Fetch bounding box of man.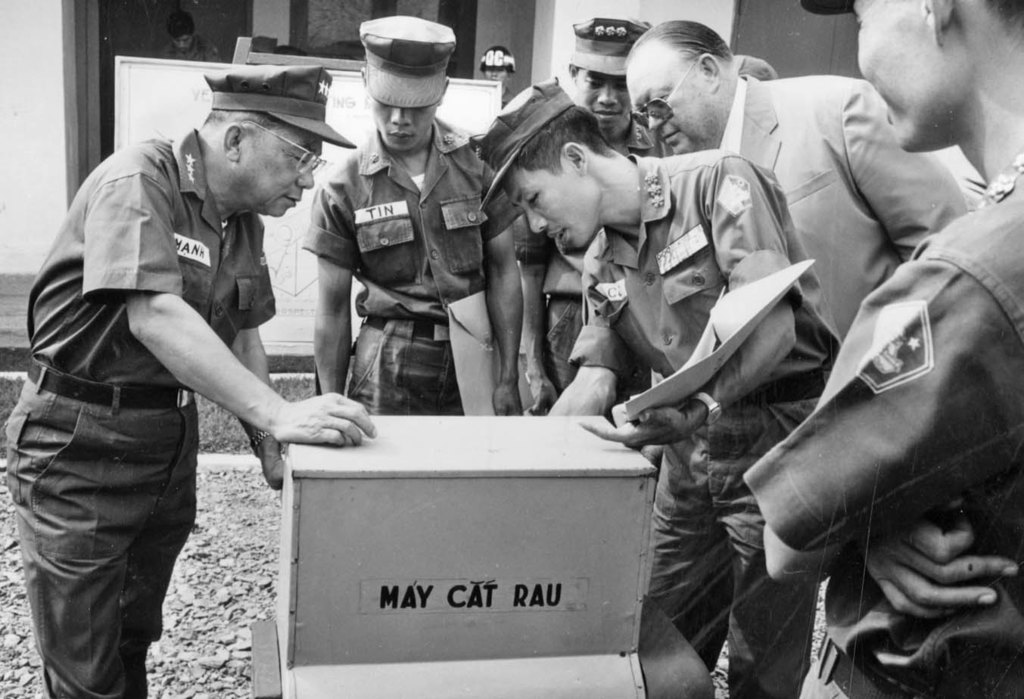
Bbox: box=[477, 75, 841, 698].
